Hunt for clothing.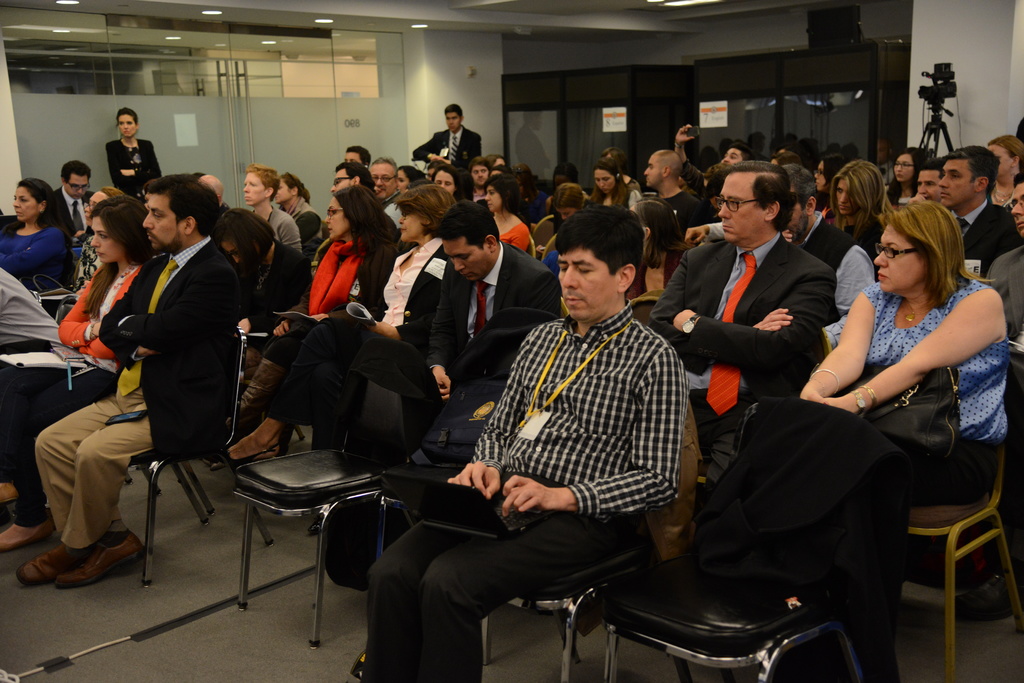
Hunted down at region(653, 246, 829, 589).
